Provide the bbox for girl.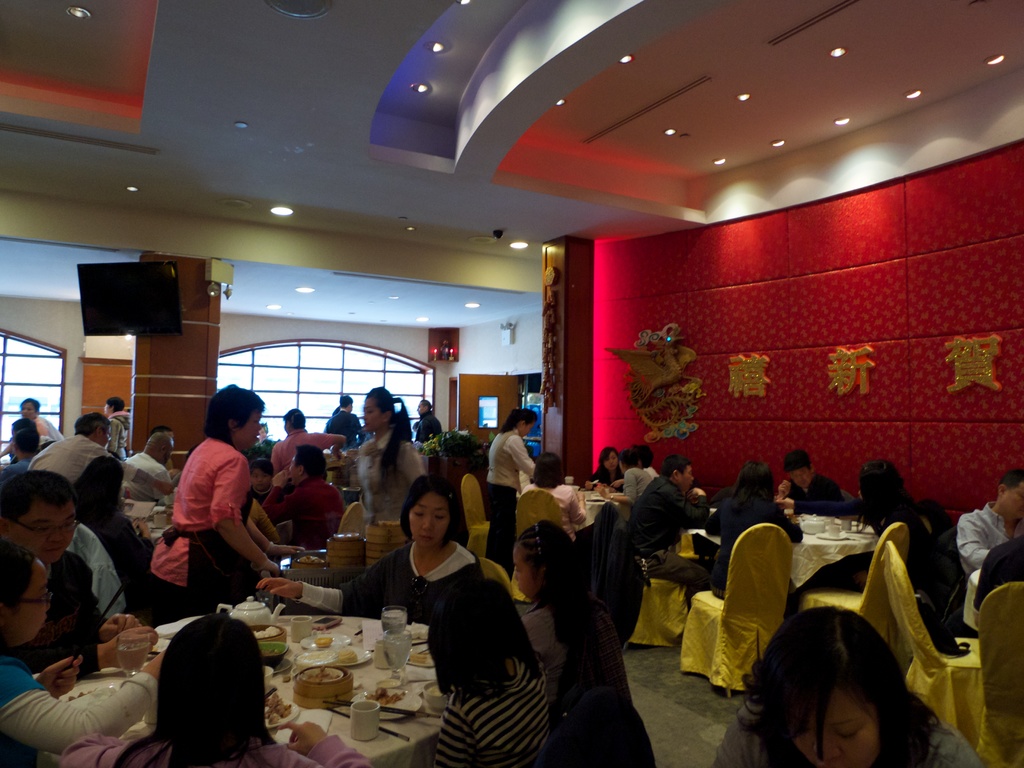
box(434, 575, 553, 767).
